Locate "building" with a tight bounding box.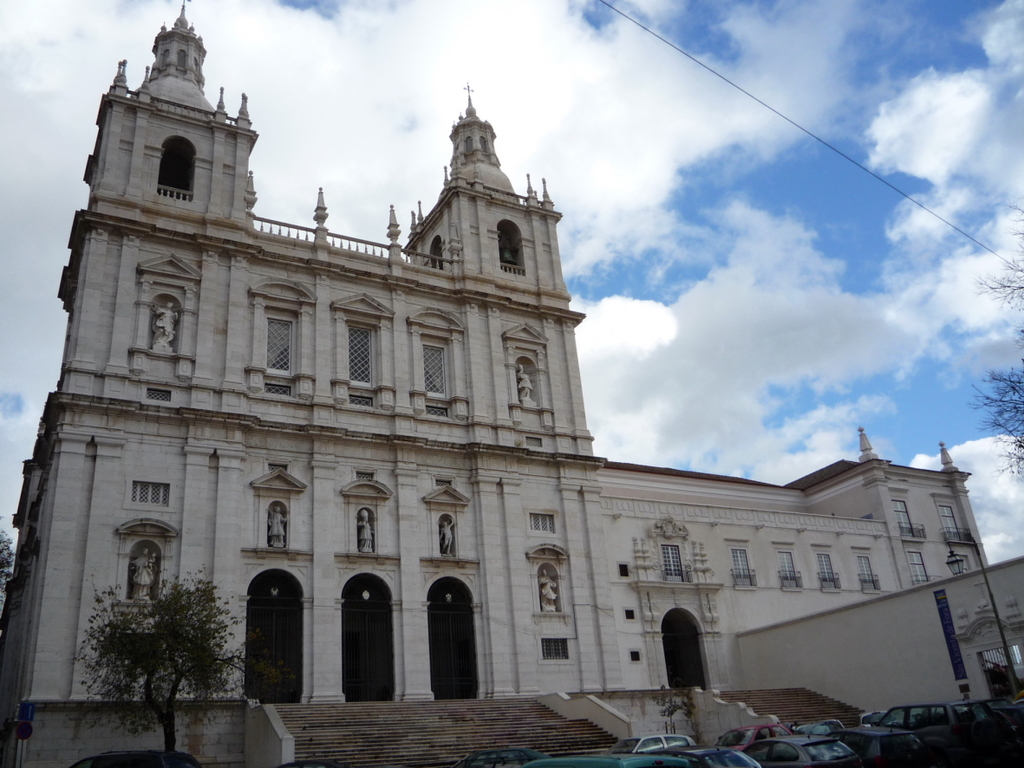
left=0, top=0, right=1023, bottom=767.
